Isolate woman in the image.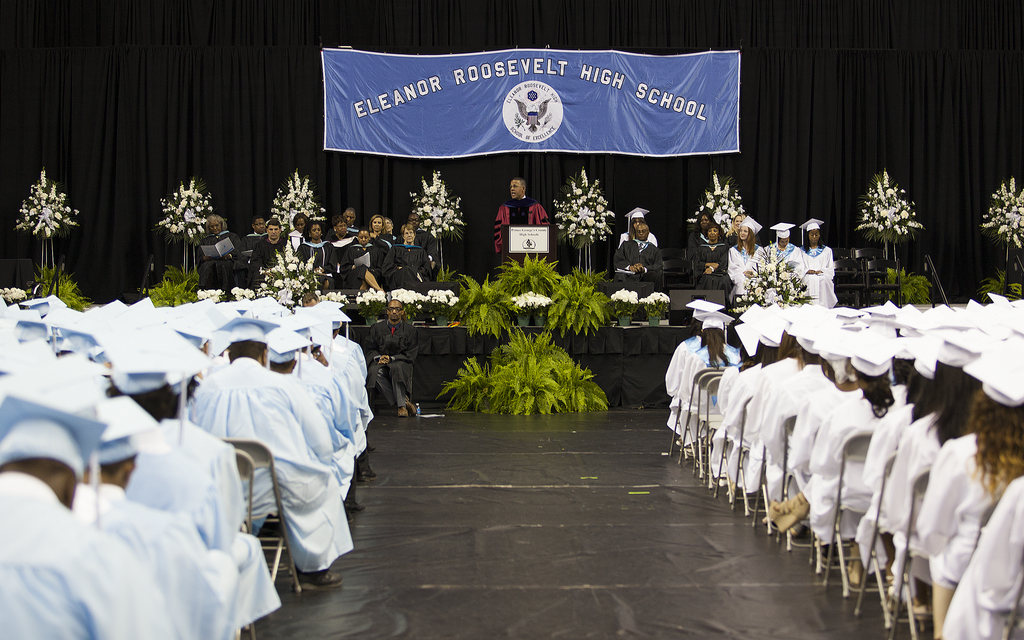
Isolated region: (385,217,400,244).
